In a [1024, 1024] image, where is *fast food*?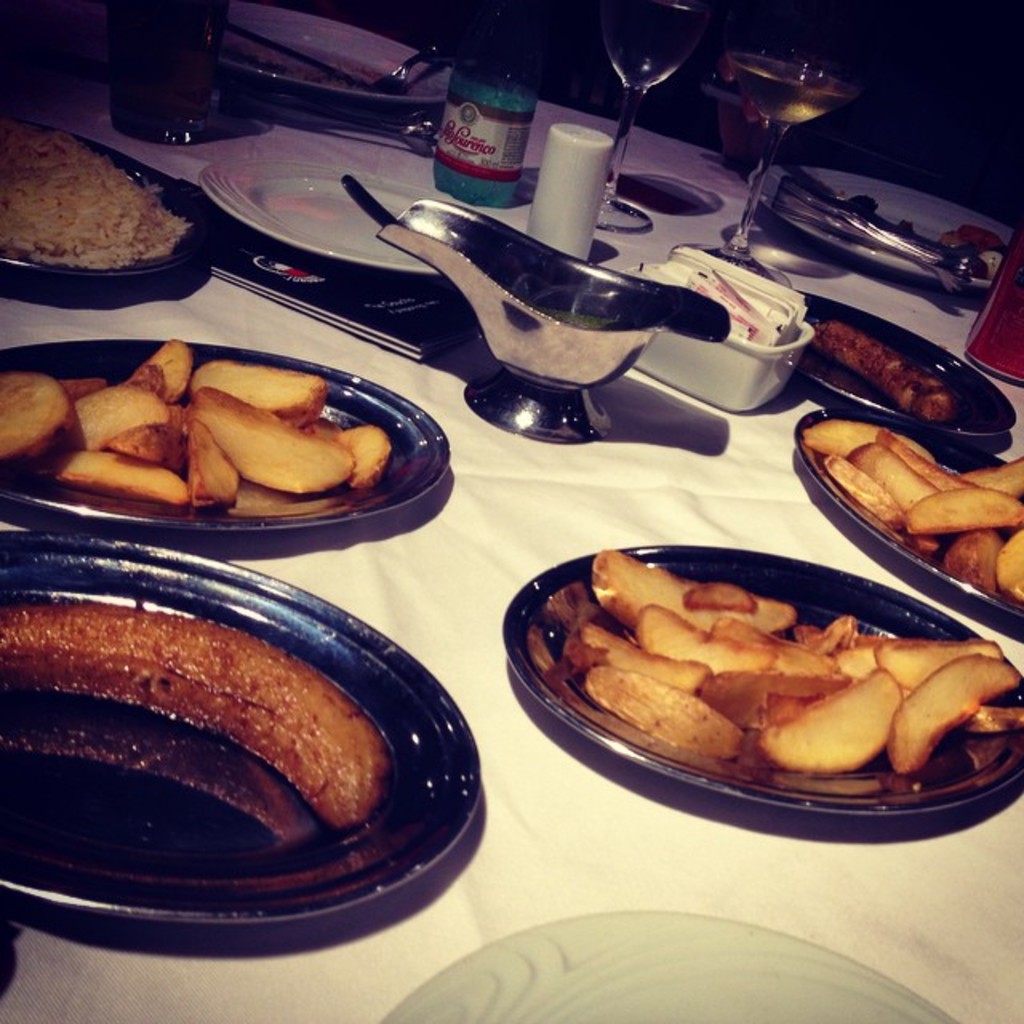
[66, 373, 184, 440].
